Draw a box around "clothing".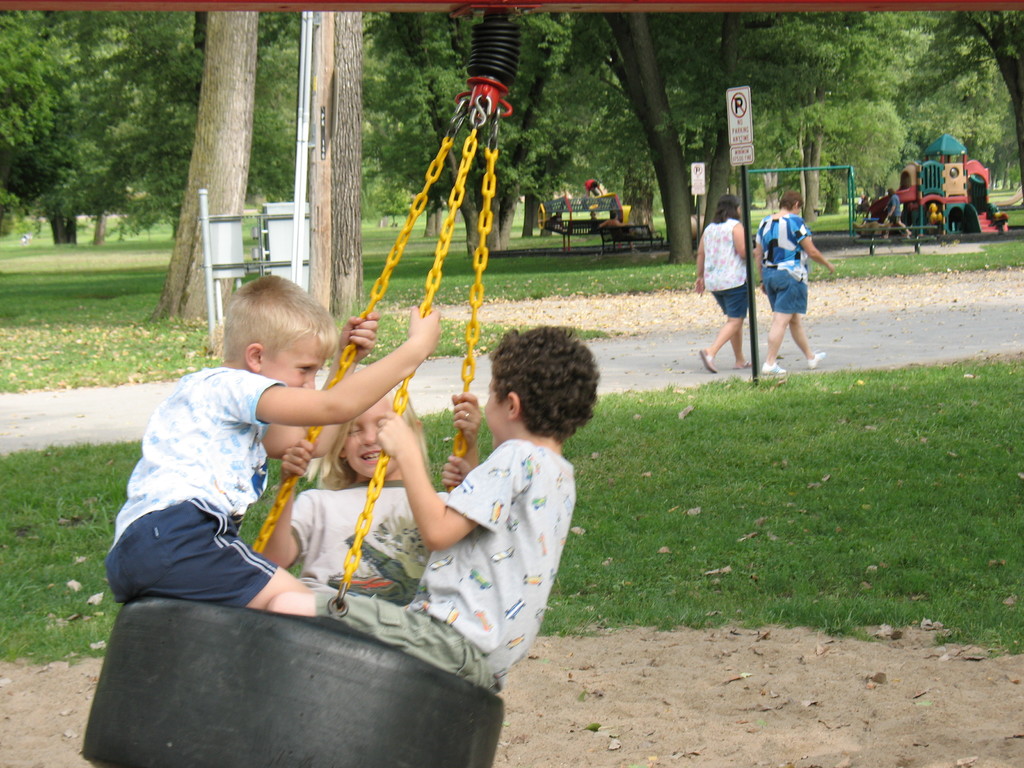
crop(120, 344, 309, 634).
